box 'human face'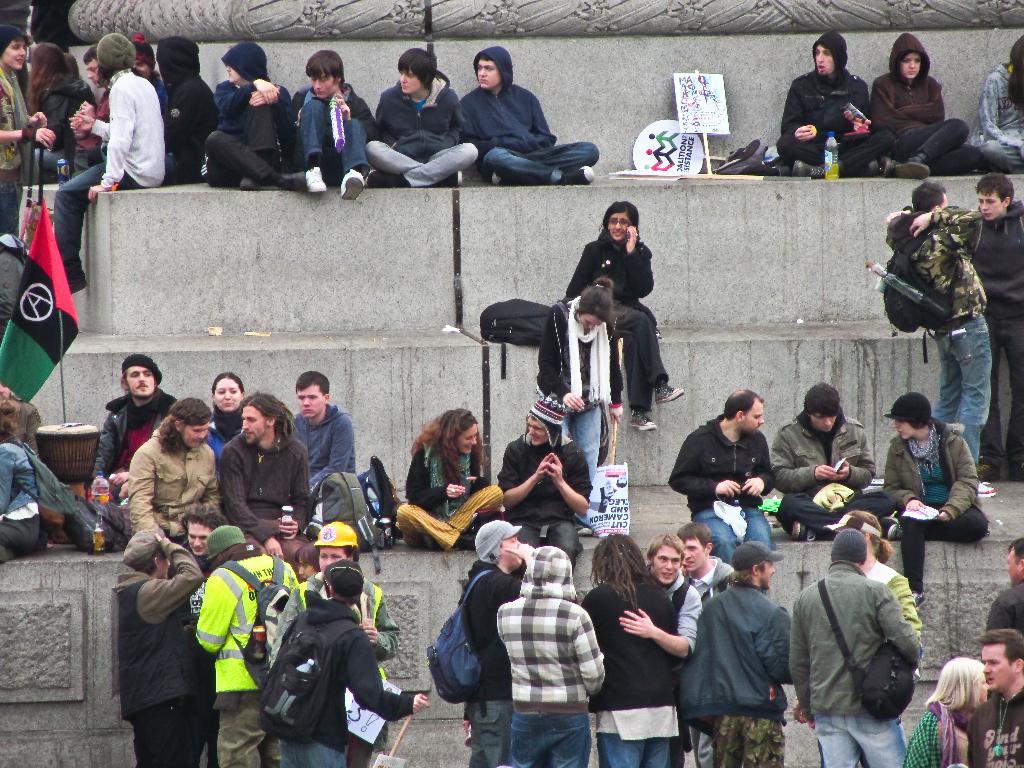
pyautogui.locateOnScreen(477, 60, 500, 91)
